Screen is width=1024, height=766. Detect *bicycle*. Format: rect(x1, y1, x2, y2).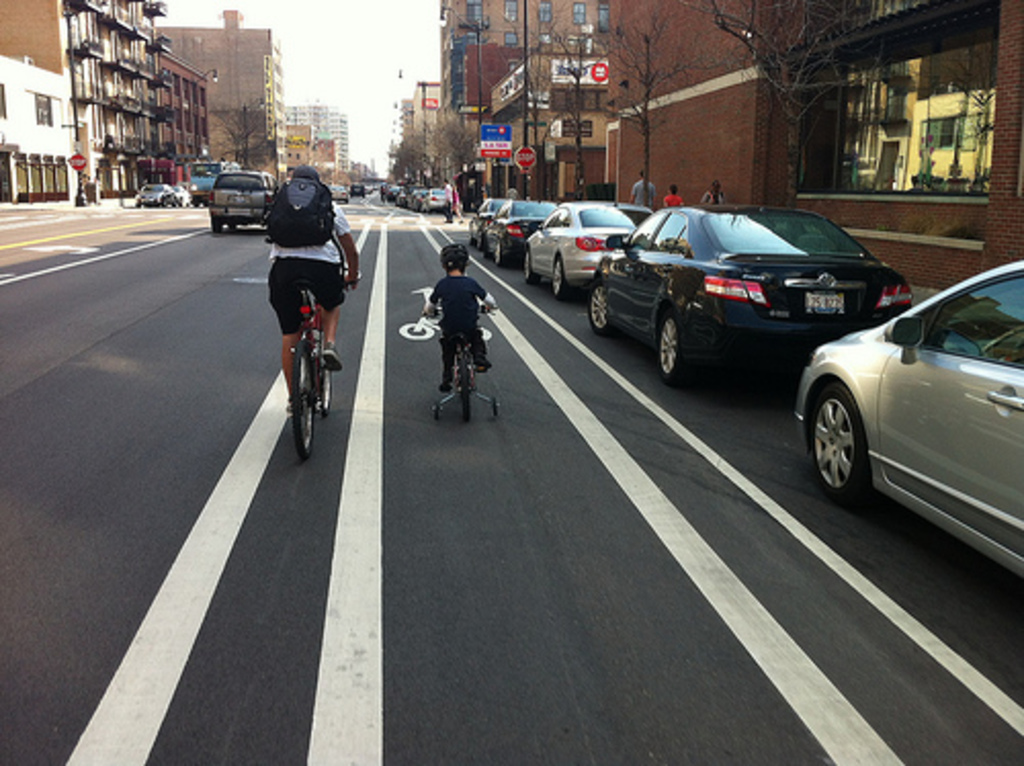
rect(289, 268, 344, 457).
